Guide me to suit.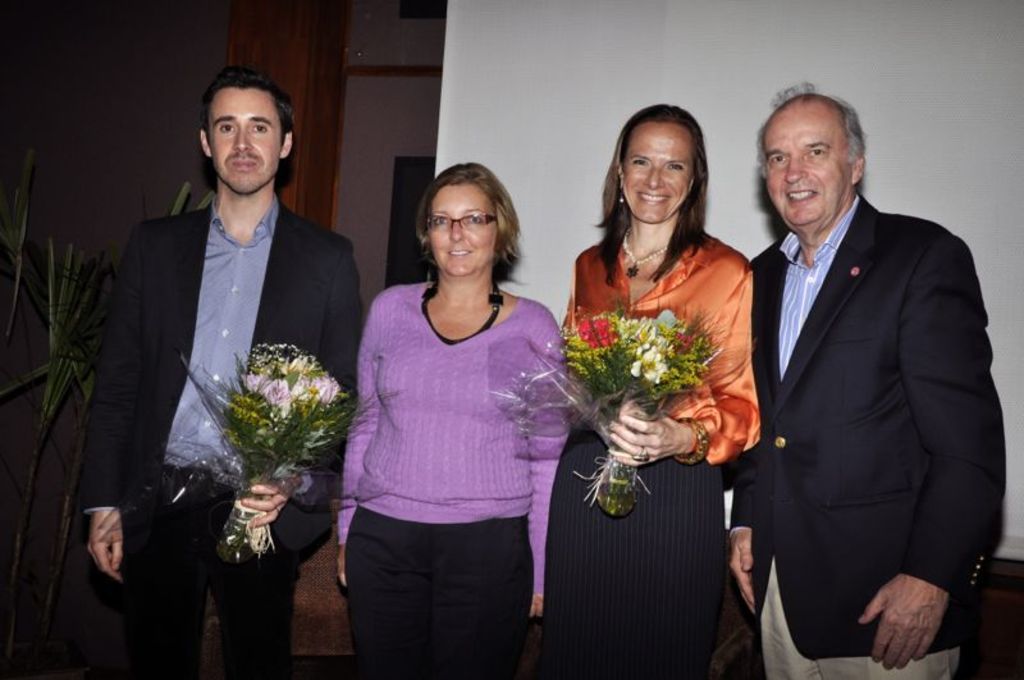
Guidance: [x1=732, y1=192, x2=1011, y2=679].
